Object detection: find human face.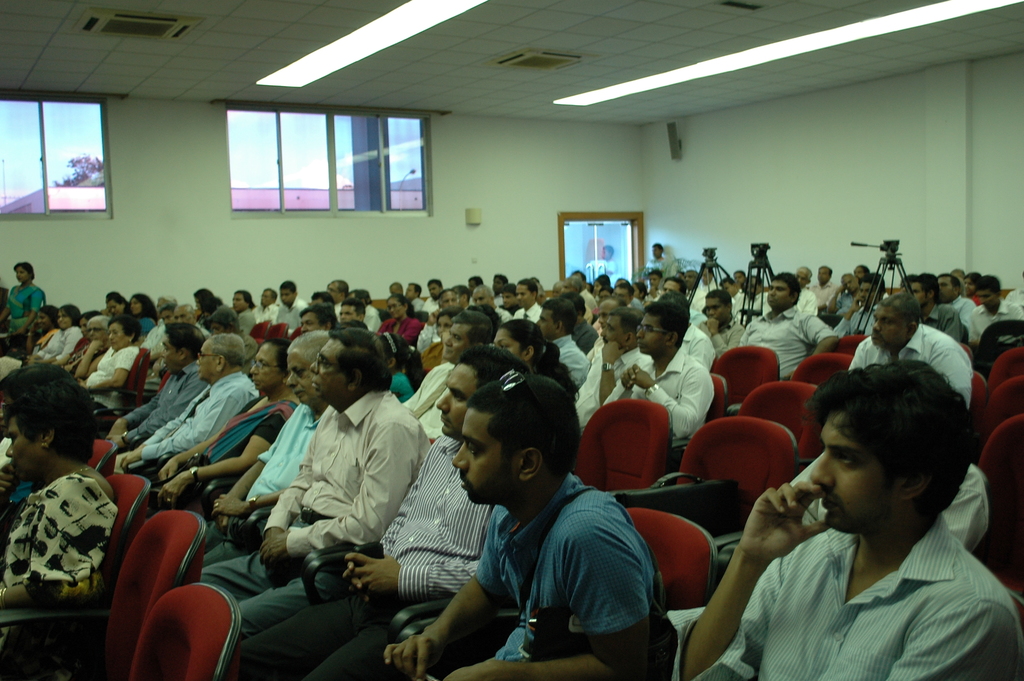
BBox(14, 267, 26, 285).
